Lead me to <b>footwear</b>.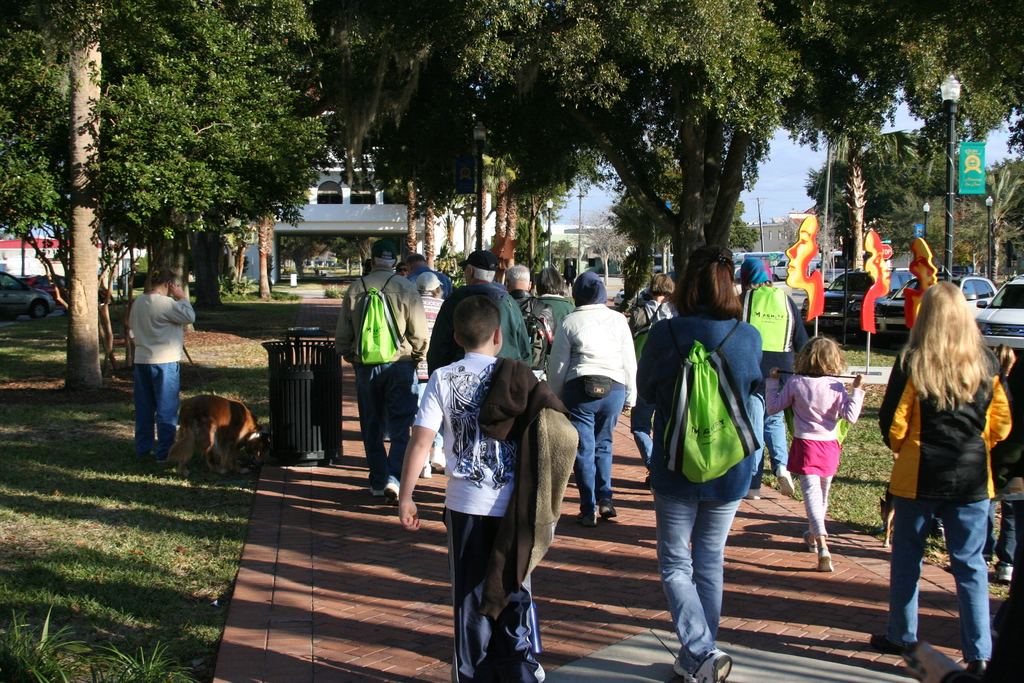
Lead to 929,521,945,538.
